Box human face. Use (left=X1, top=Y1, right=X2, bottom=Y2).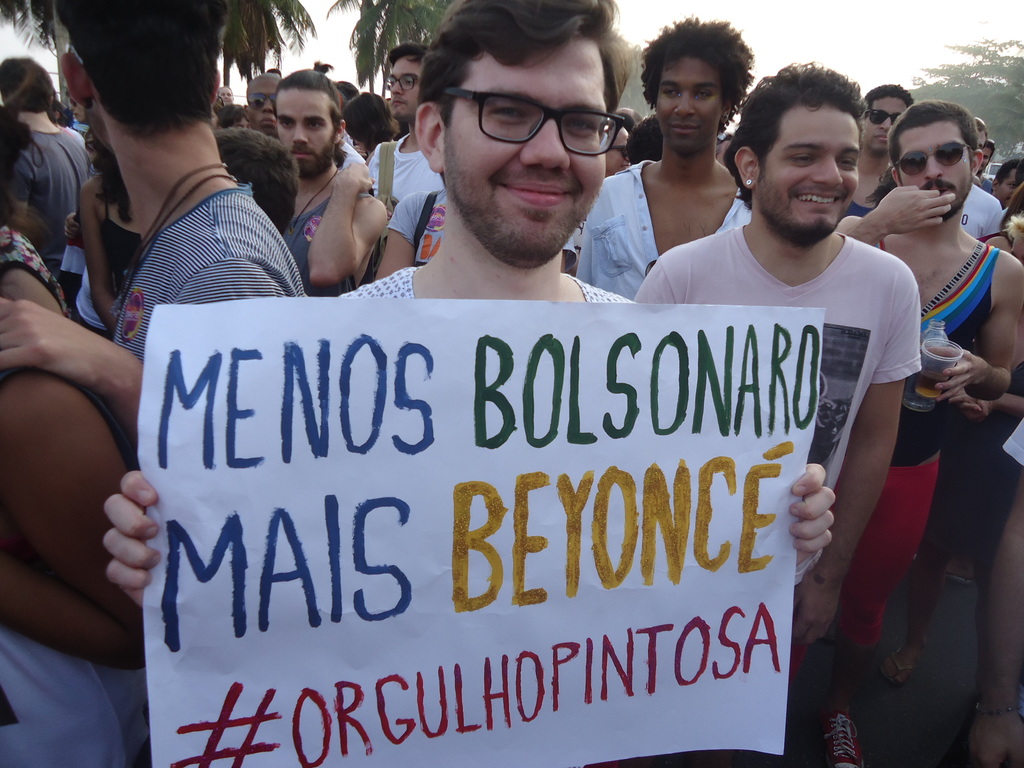
(left=894, top=122, right=971, bottom=214).
